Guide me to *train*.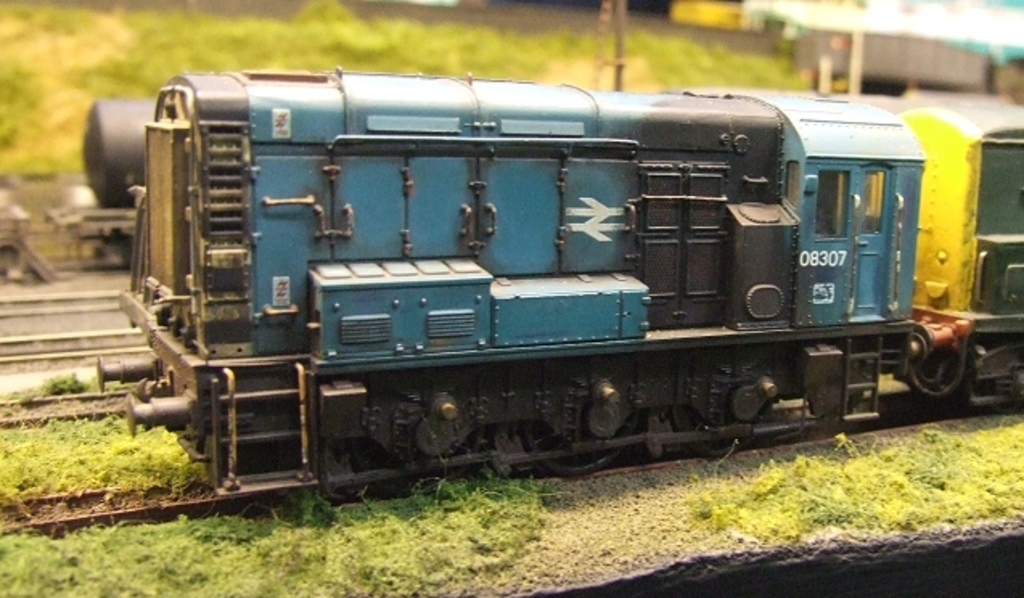
Guidance: {"left": 793, "top": 23, "right": 1022, "bottom": 103}.
